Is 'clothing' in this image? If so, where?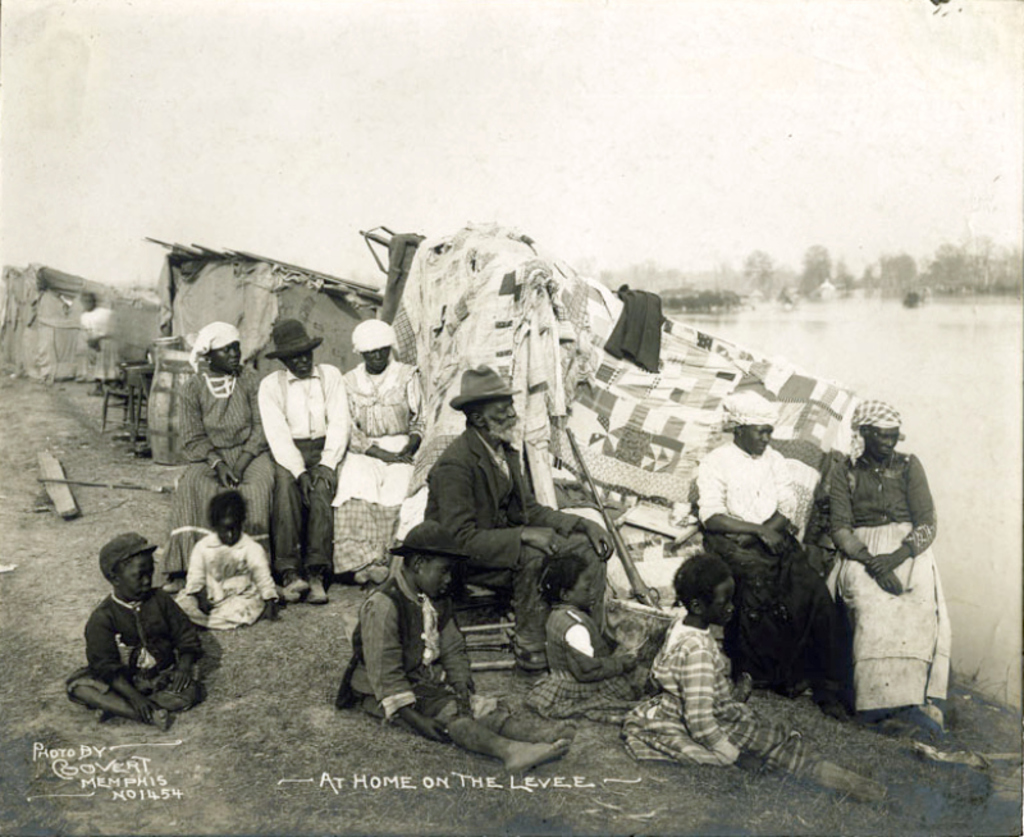
Yes, at bbox=(64, 590, 209, 714).
